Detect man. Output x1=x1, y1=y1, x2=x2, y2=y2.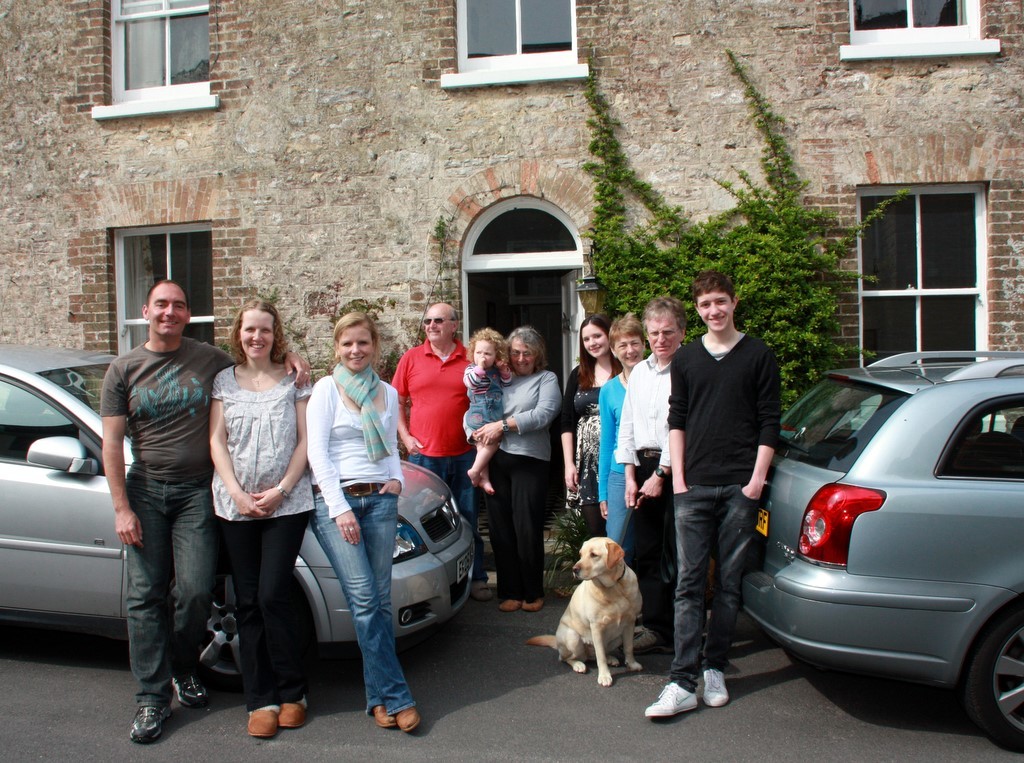
x1=618, y1=297, x2=688, y2=656.
